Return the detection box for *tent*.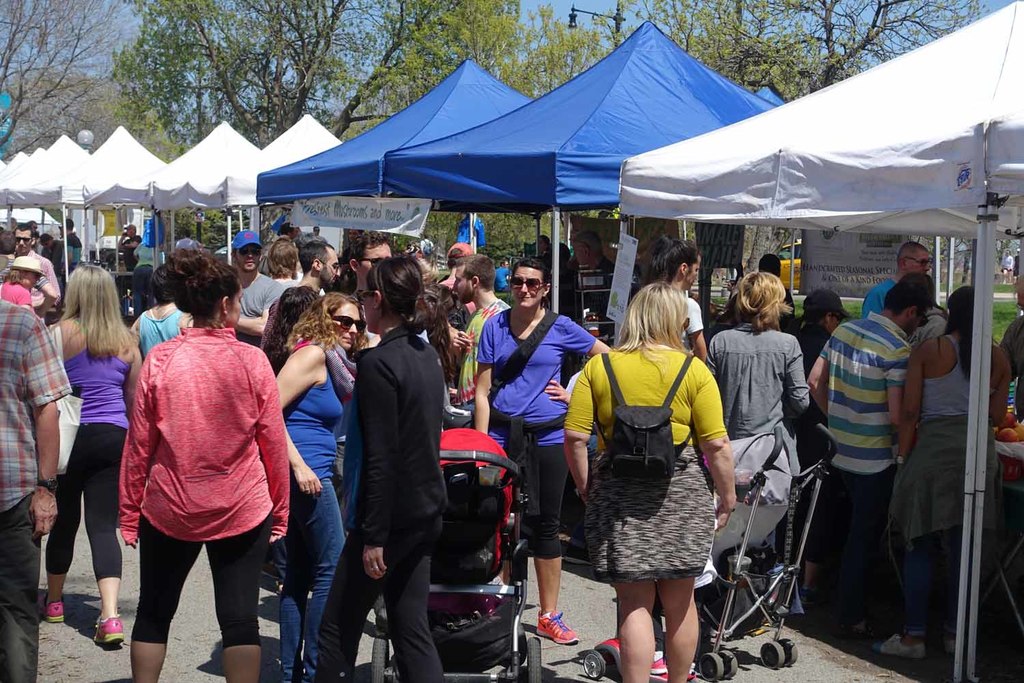
region(146, 122, 264, 273).
